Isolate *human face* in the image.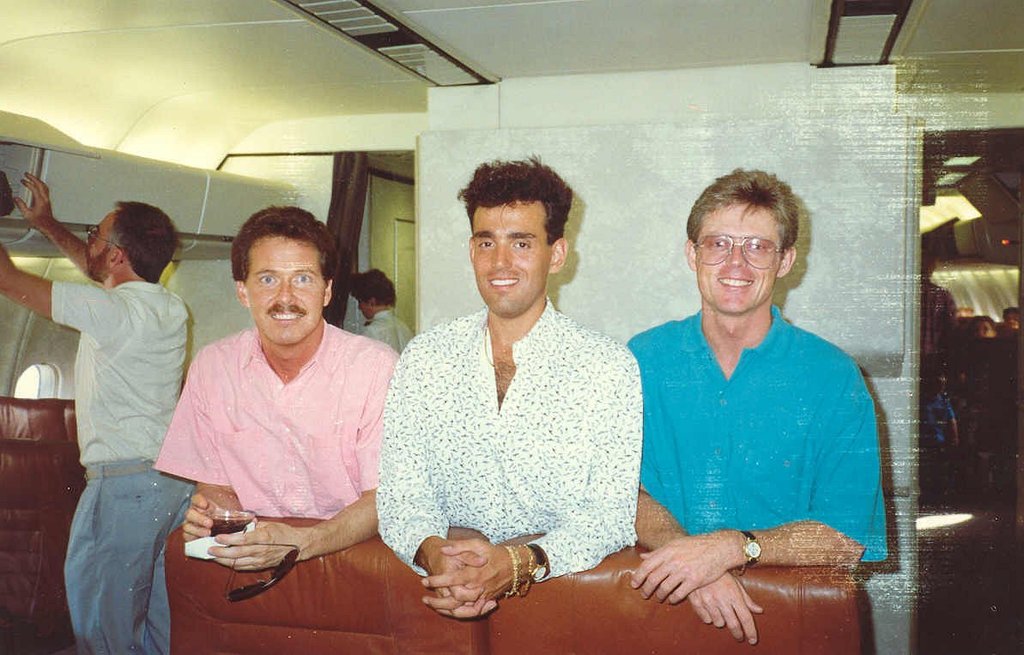
Isolated region: bbox(473, 205, 555, 313).
